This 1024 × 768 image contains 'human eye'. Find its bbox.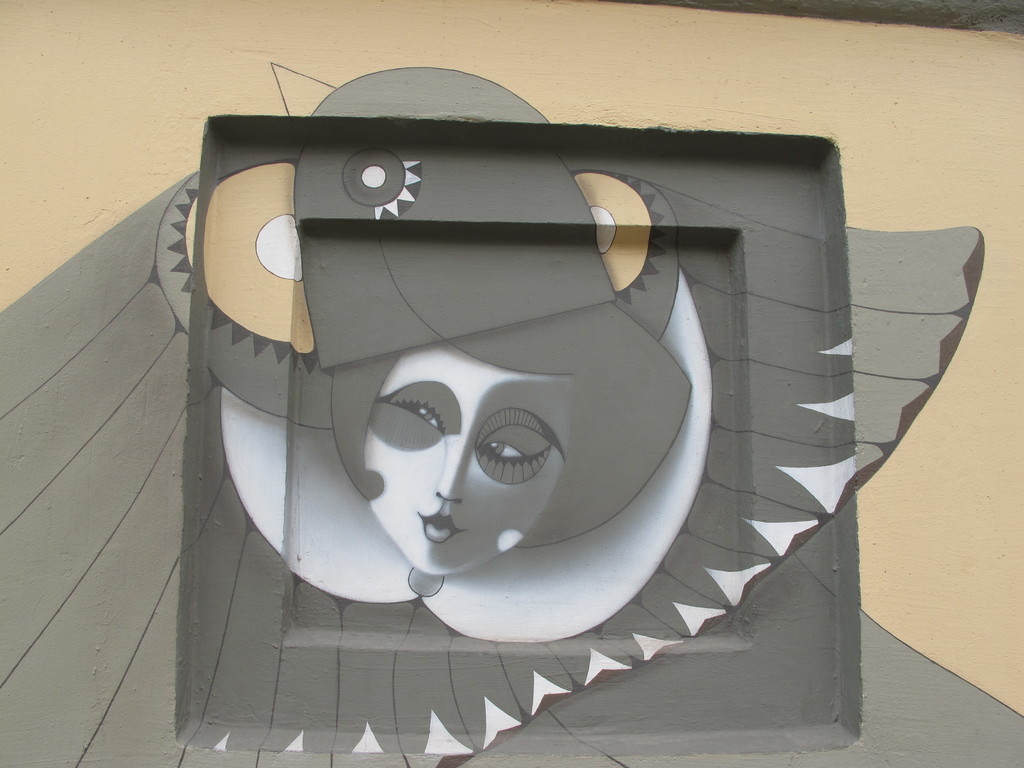
crop(404, 394, 445, 435).
